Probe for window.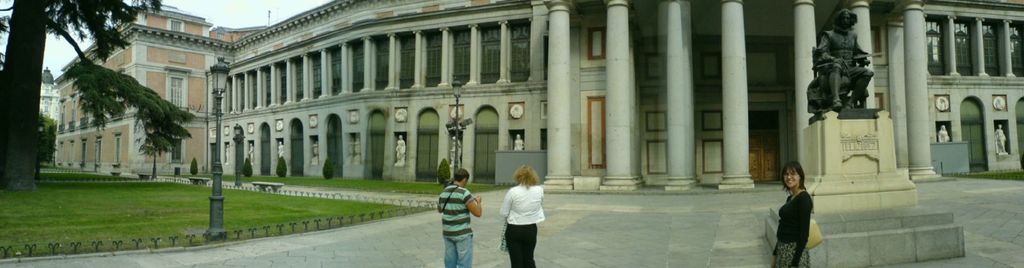
Probe result: bbox=[168, 75, 182, 106].
